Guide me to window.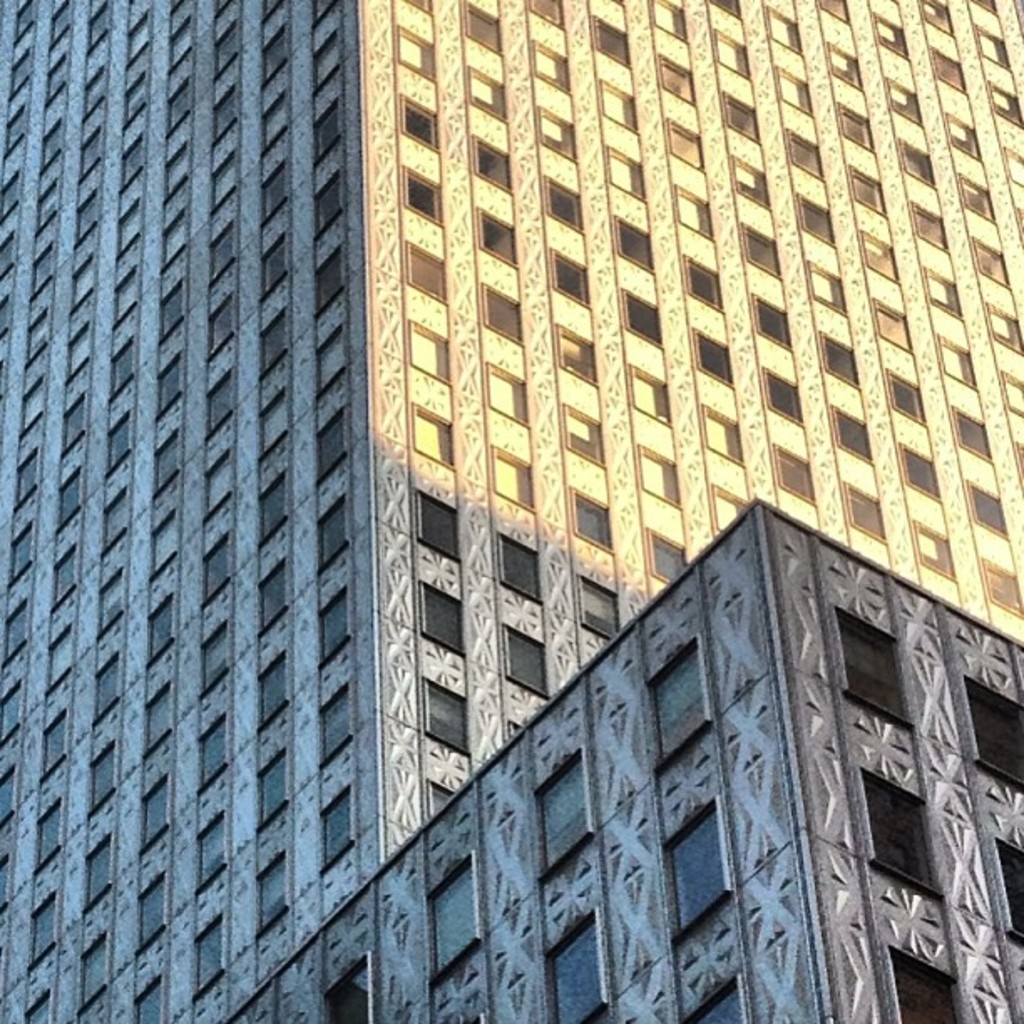
Guidance: l=211, t=152, r=241, b=212.
